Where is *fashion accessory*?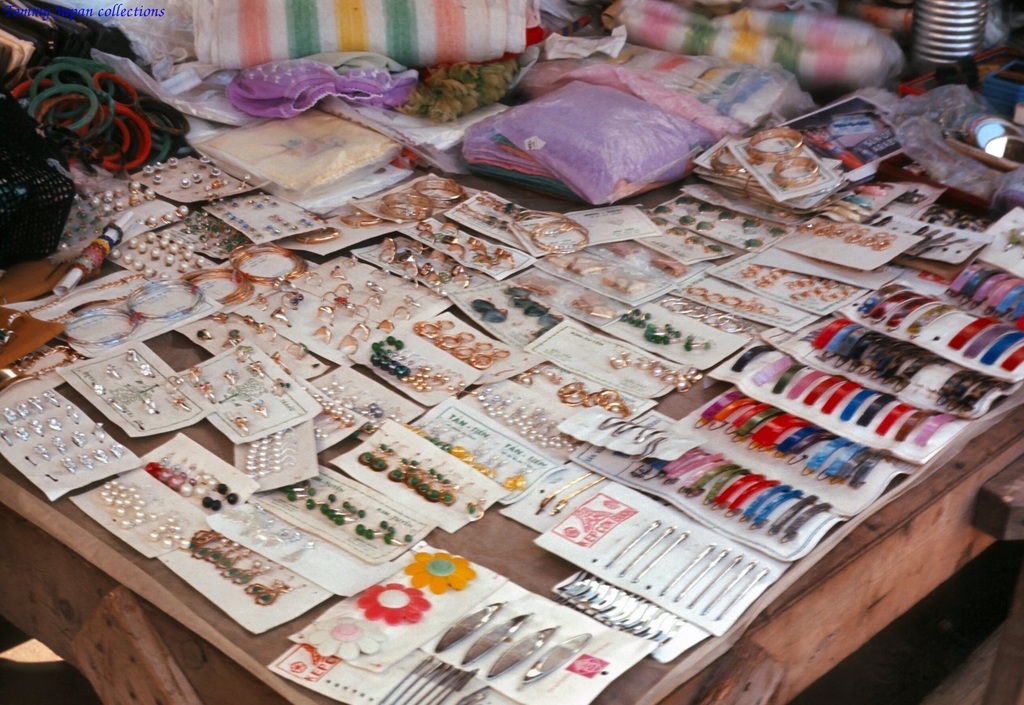
rect(396, 303, 410, 321).
